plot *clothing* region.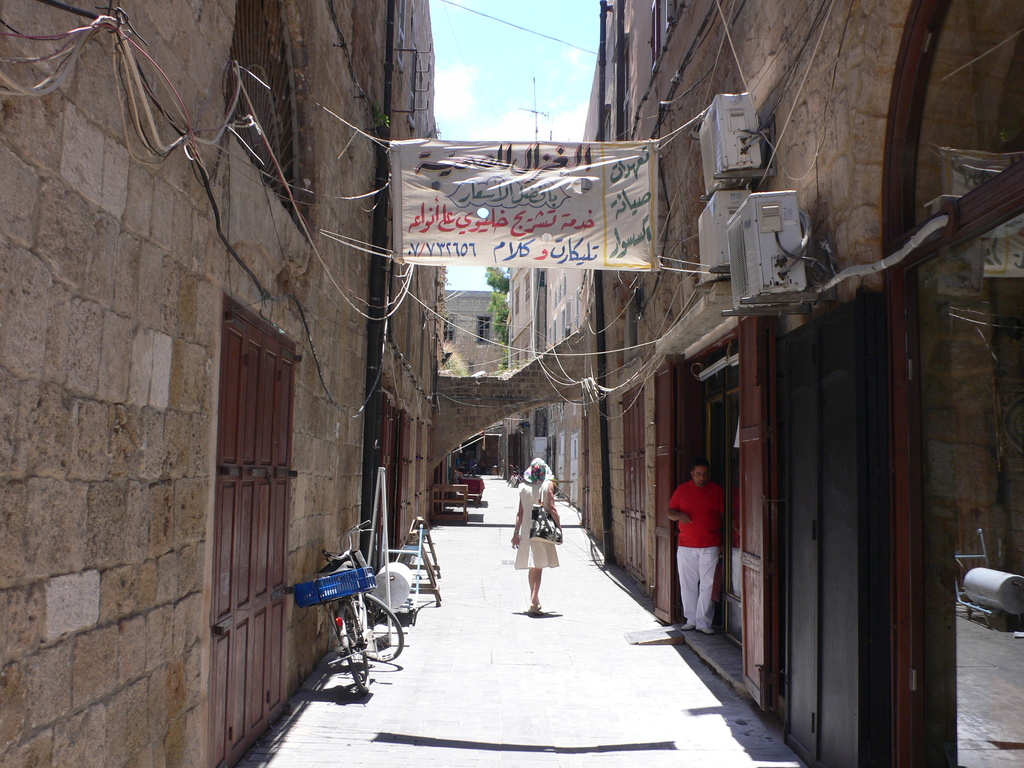
Plotted at left=671, top=478, right=725, bottom=625.
